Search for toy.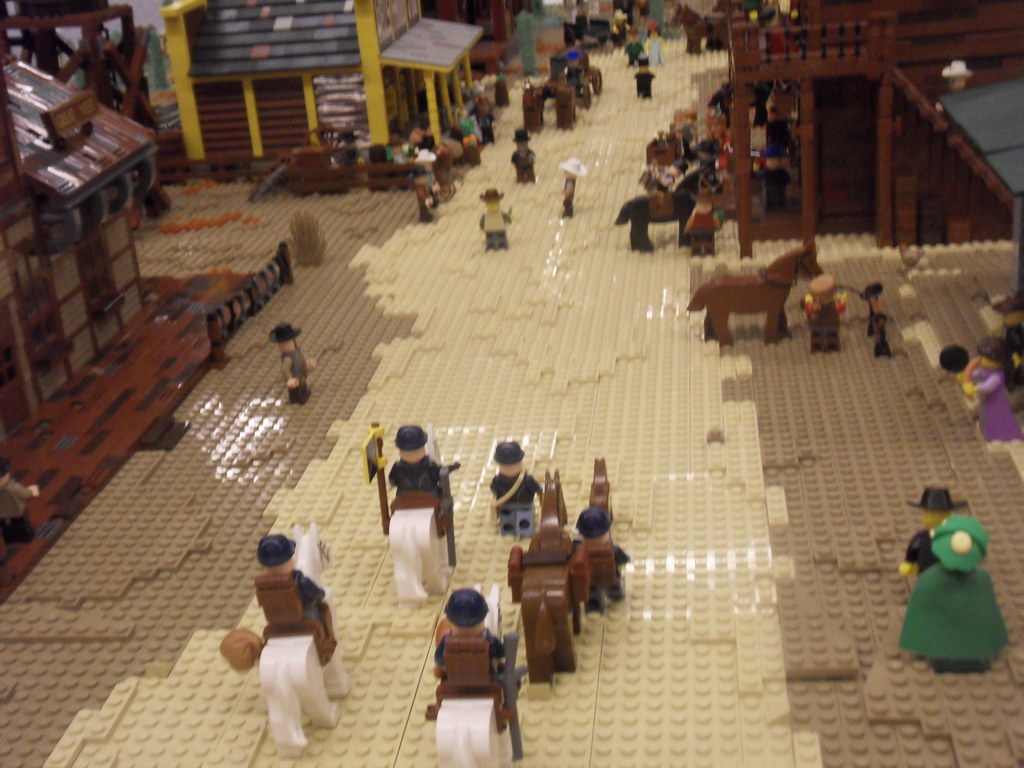
Found at BBox(358, 419, 457, 602).
